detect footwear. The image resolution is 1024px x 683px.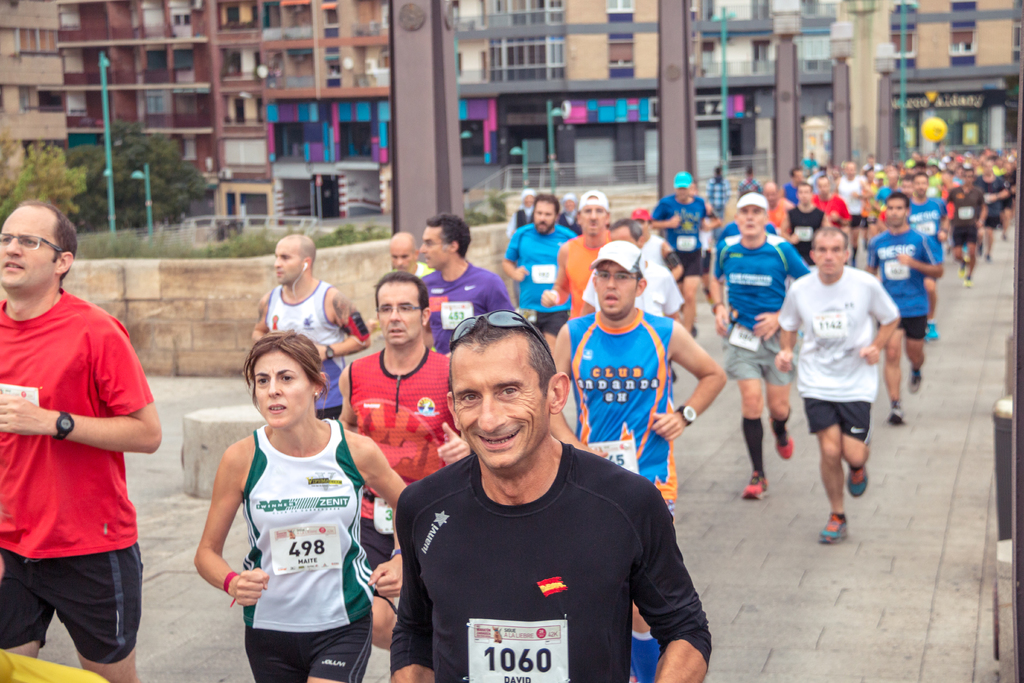
[left=819, top=514, right=849, bottom=543].
